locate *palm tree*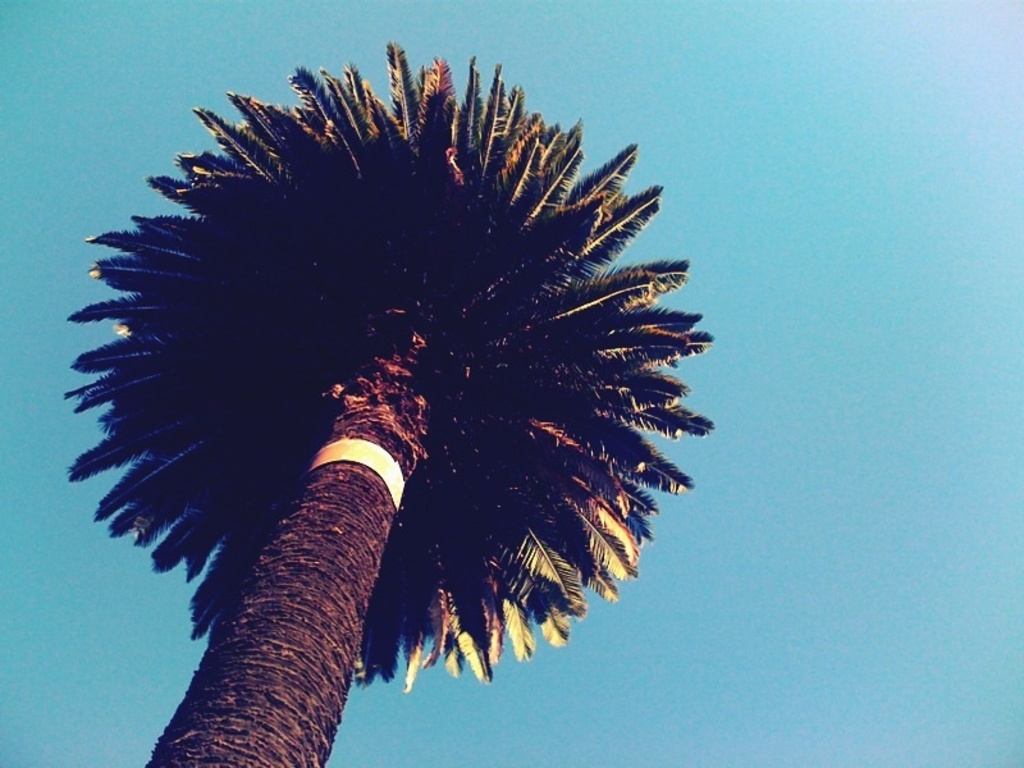
(65,76,742,756)
